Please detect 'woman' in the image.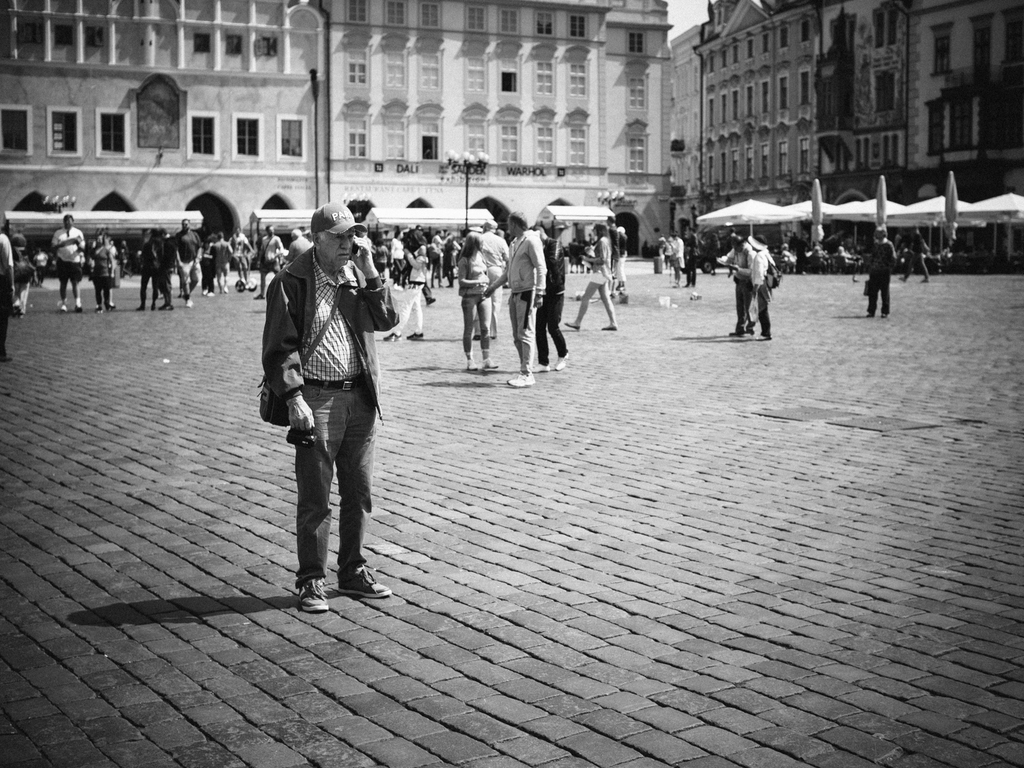
crop(91, 231, 119, 313).
